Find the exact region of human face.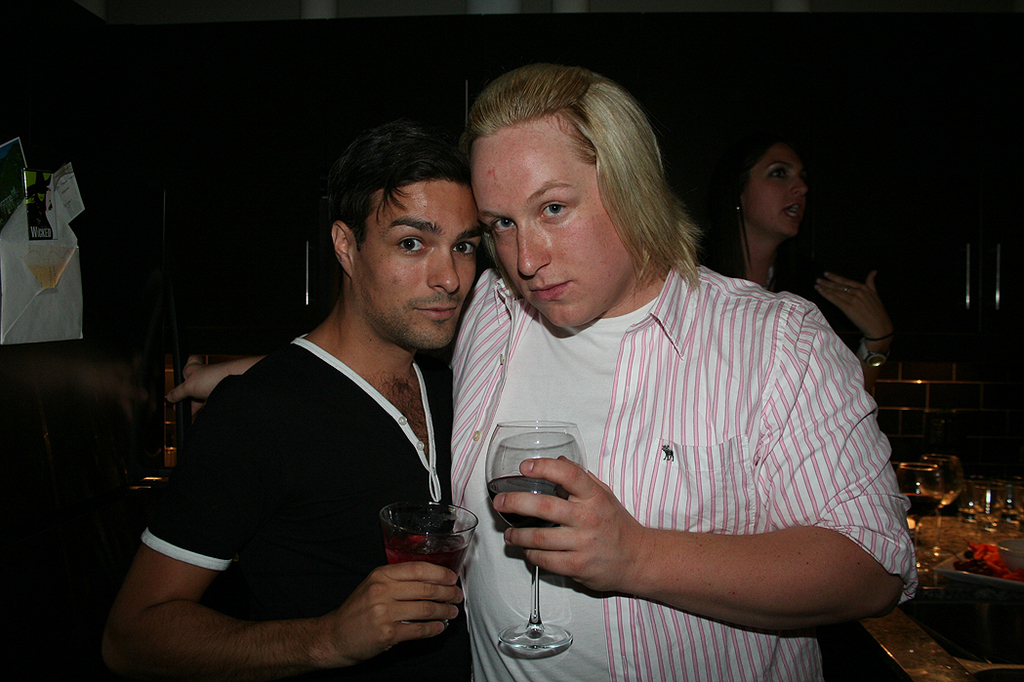
Exact region: bbox=[352, 185, 477, 351].
